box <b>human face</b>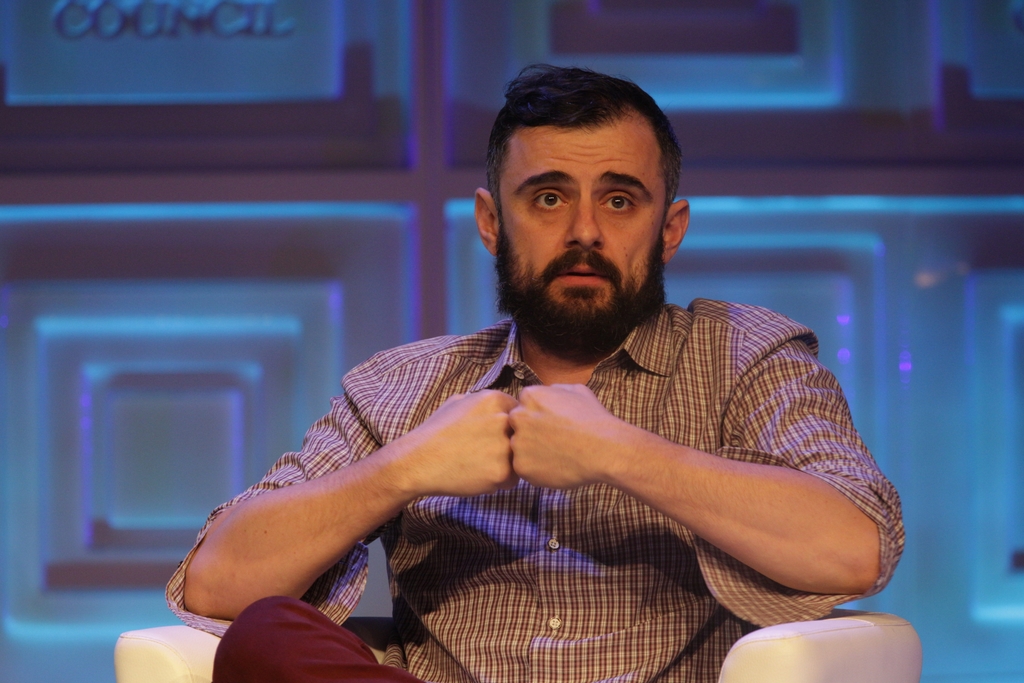
locate(493, 128, 664, 363)
